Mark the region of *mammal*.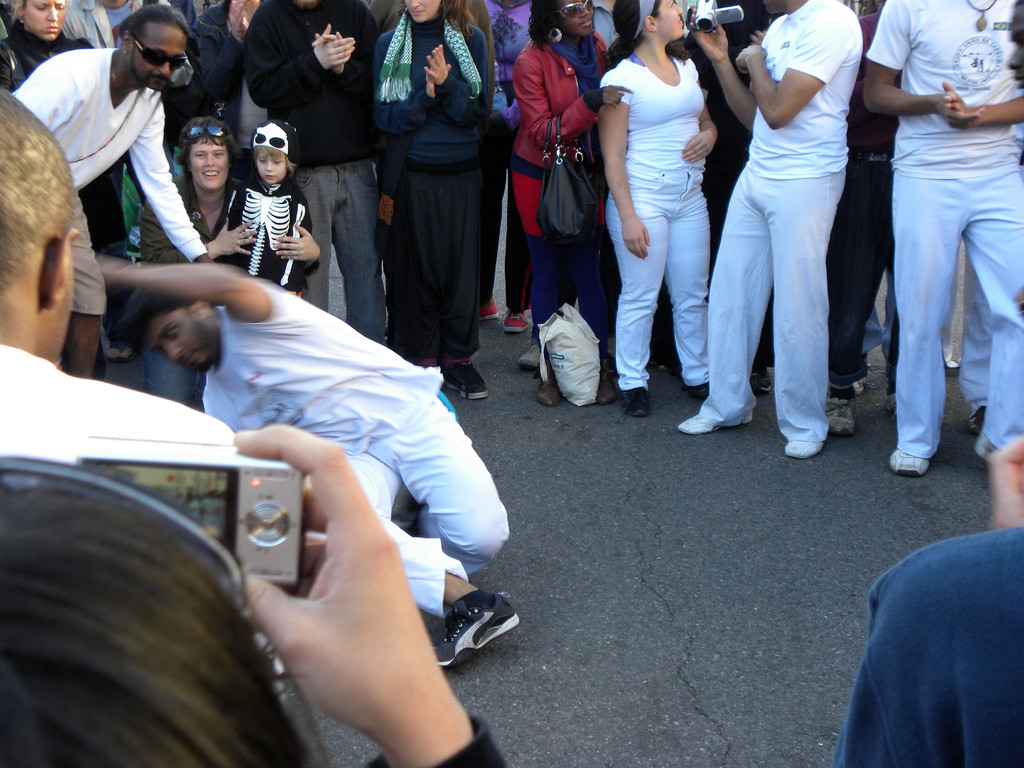
Region: Rect(697, 0, 874, 460).
